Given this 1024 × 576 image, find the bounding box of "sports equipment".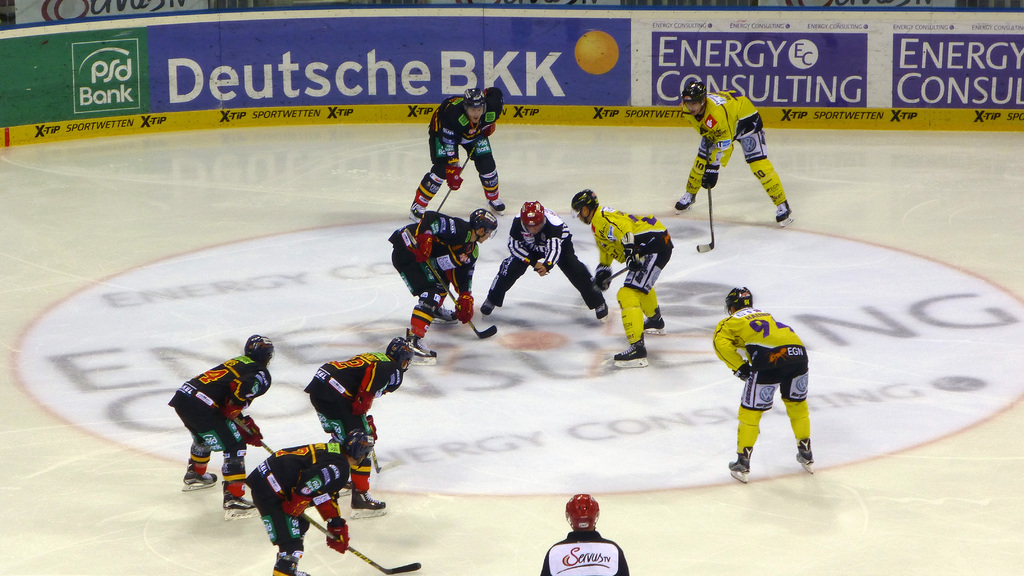
<bbox>404, 228, 496, 341</bbox>.
